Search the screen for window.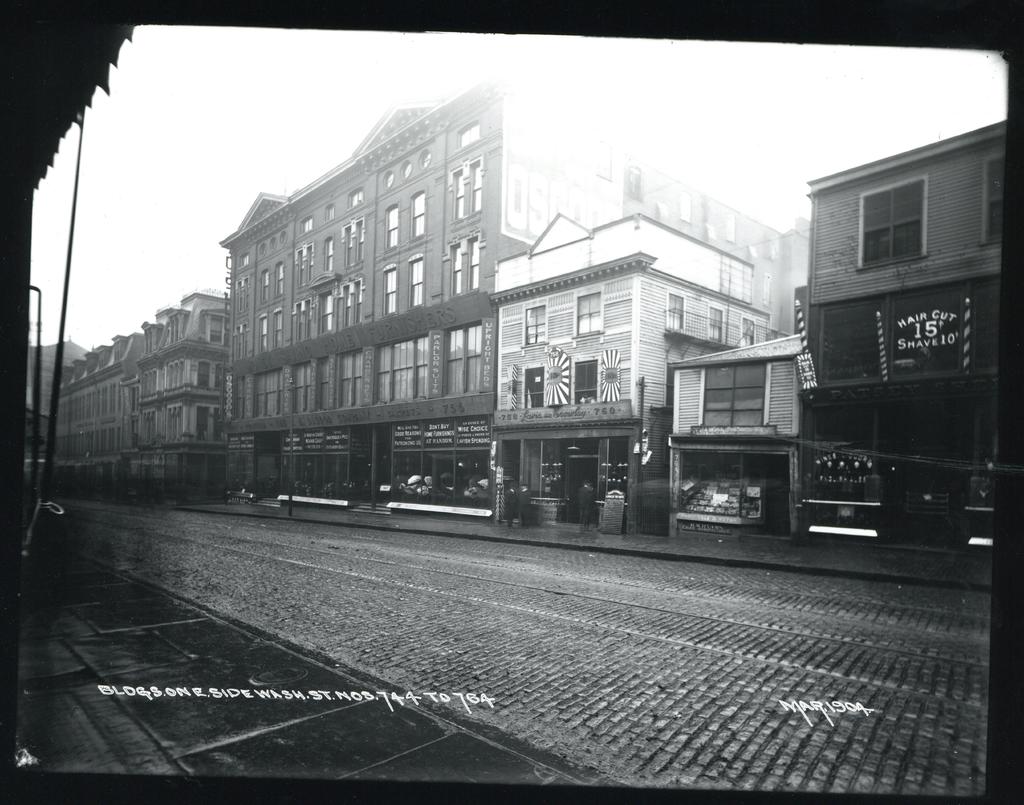
Found at [197, 408, 210, 436].
